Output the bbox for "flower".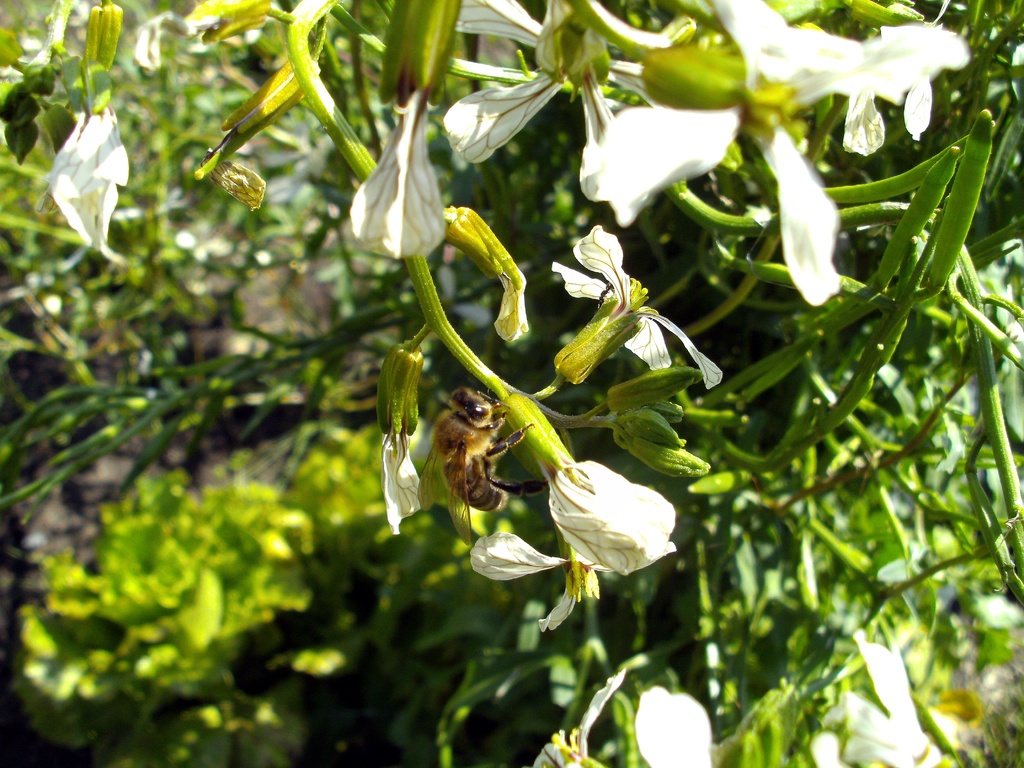
[471,528,566,580].
